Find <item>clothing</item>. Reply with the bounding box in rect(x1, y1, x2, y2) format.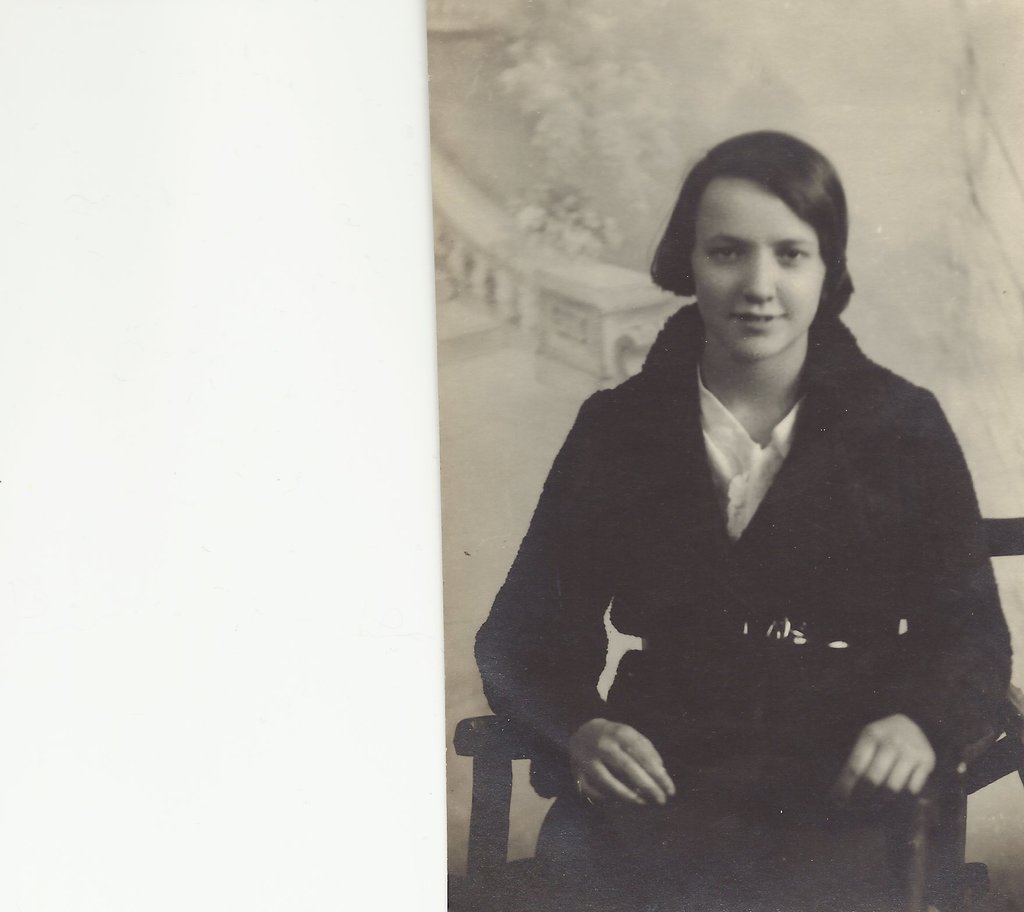
rect(472, 280, 991, 890).
